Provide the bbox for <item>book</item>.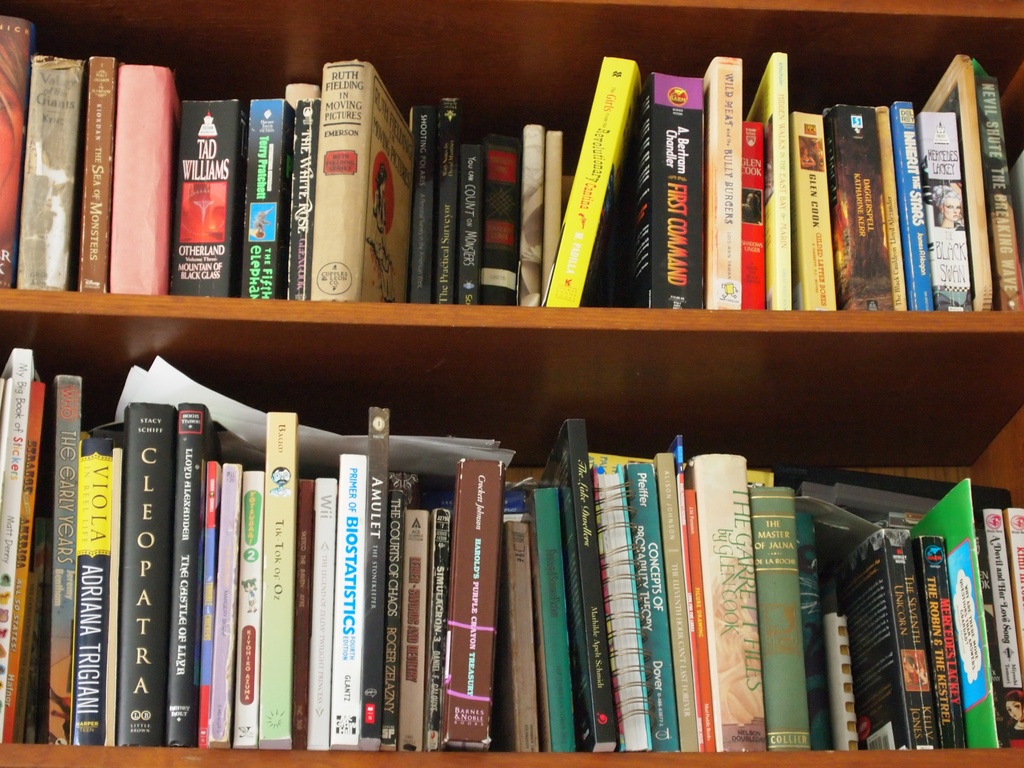
x1=540 y1=52 x2=646 y2=307.
